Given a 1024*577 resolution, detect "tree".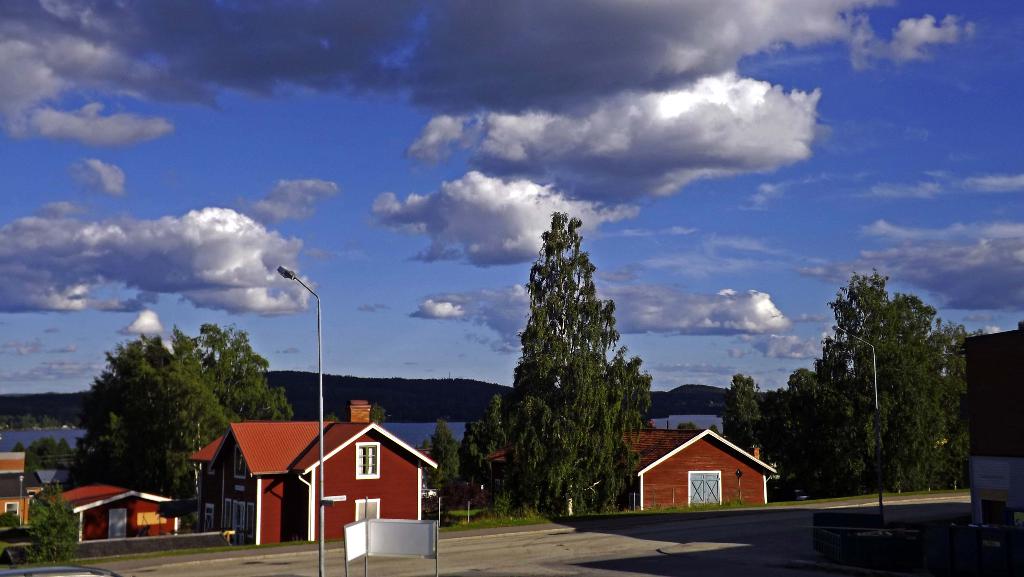
select_region(15, 435, 106, 475).
